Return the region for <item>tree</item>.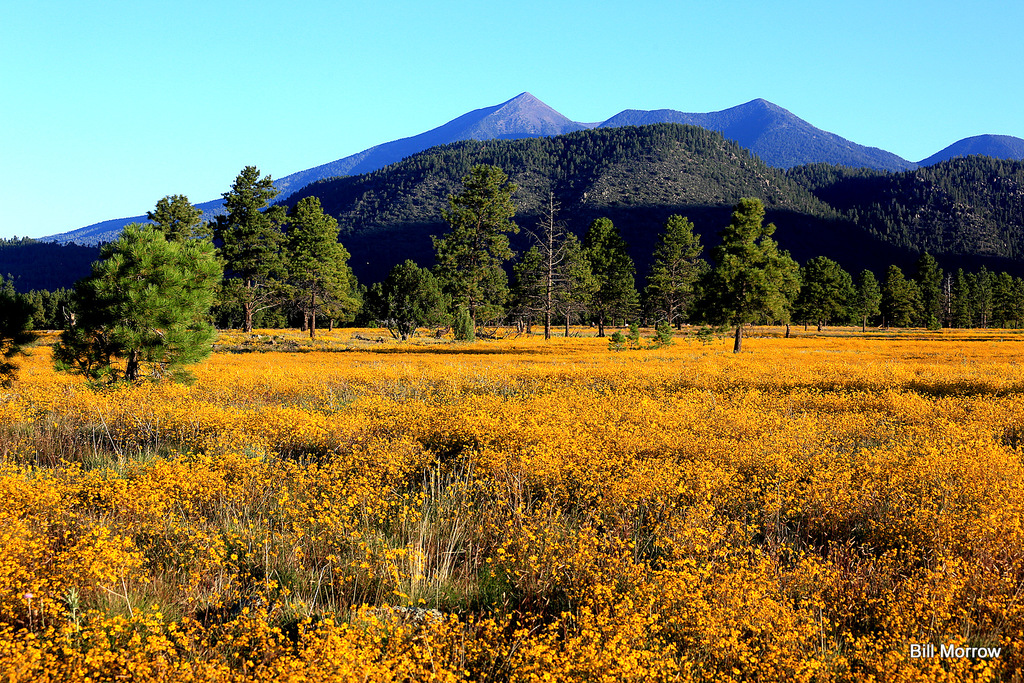
(left=725, top=173, right=791, bottom=357).
